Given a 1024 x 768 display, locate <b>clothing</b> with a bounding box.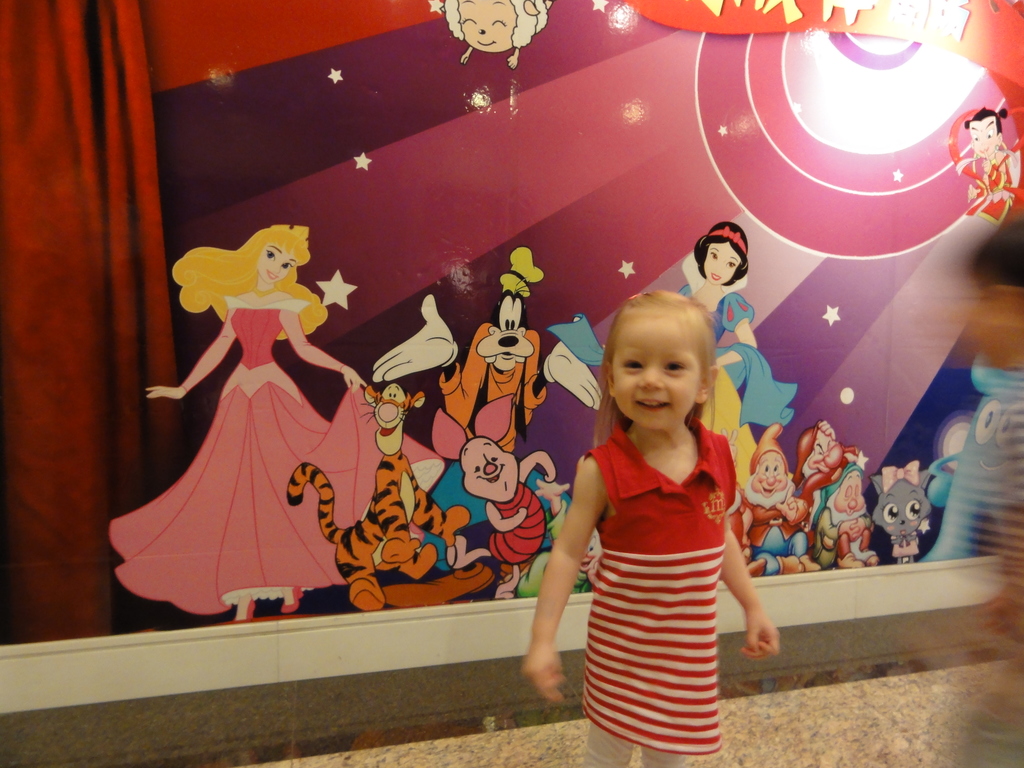
Located: [x1=570, y1=419, x2=755, y2=767].
